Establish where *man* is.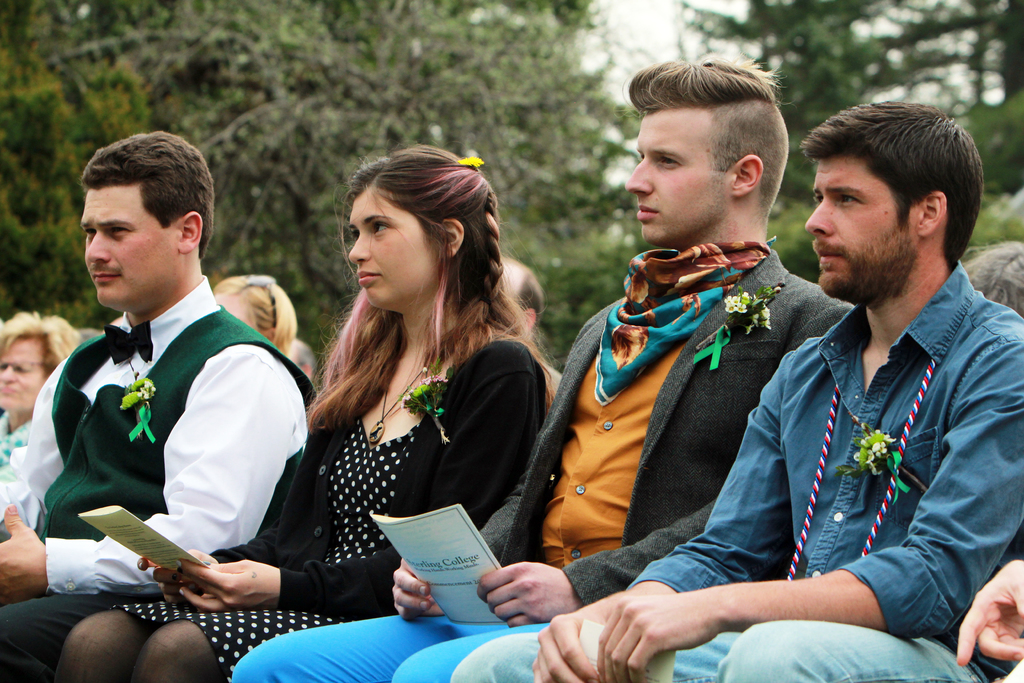
Established at crop(233, 56, 851, 682).
